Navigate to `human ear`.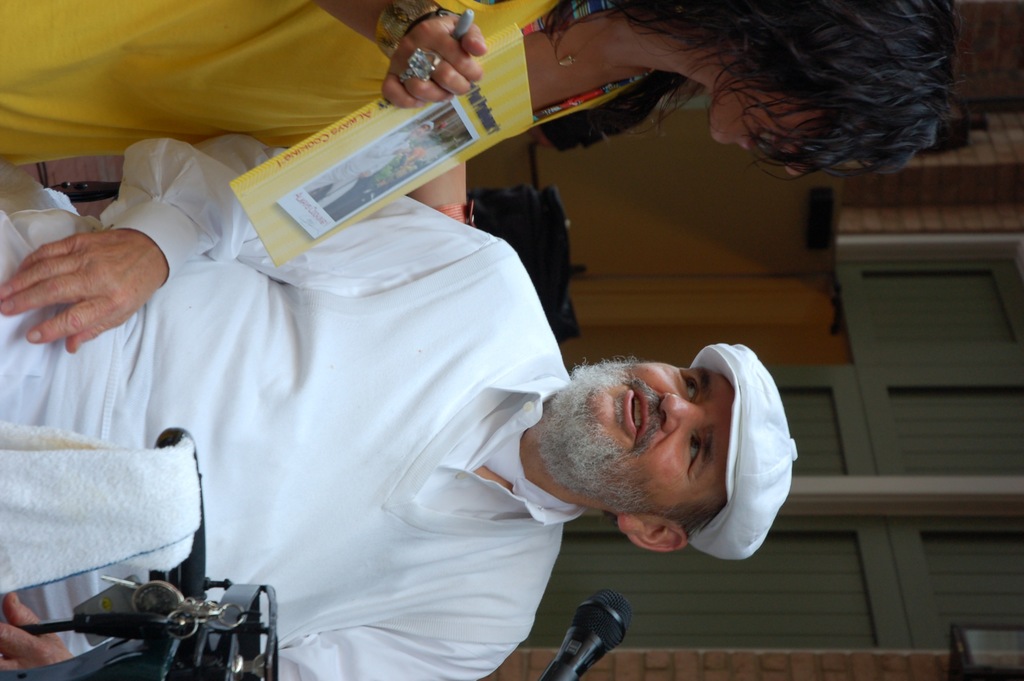
Navigation target: [left=618, top=511, right=685, bottom=550].
